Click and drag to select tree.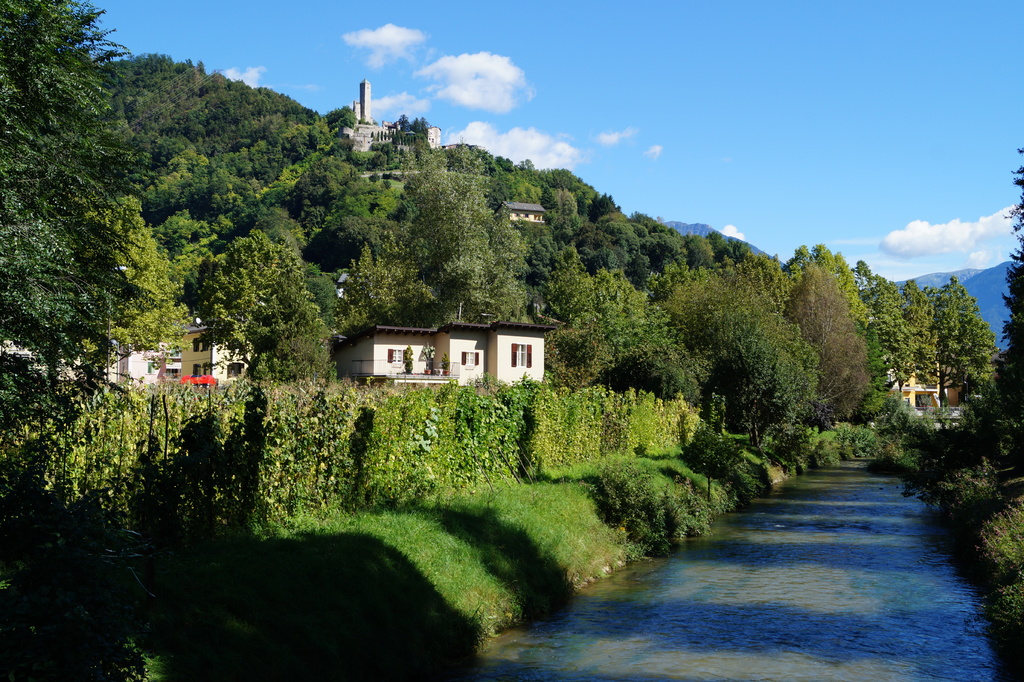
Selection: rect(573, 224, 628, 268).
